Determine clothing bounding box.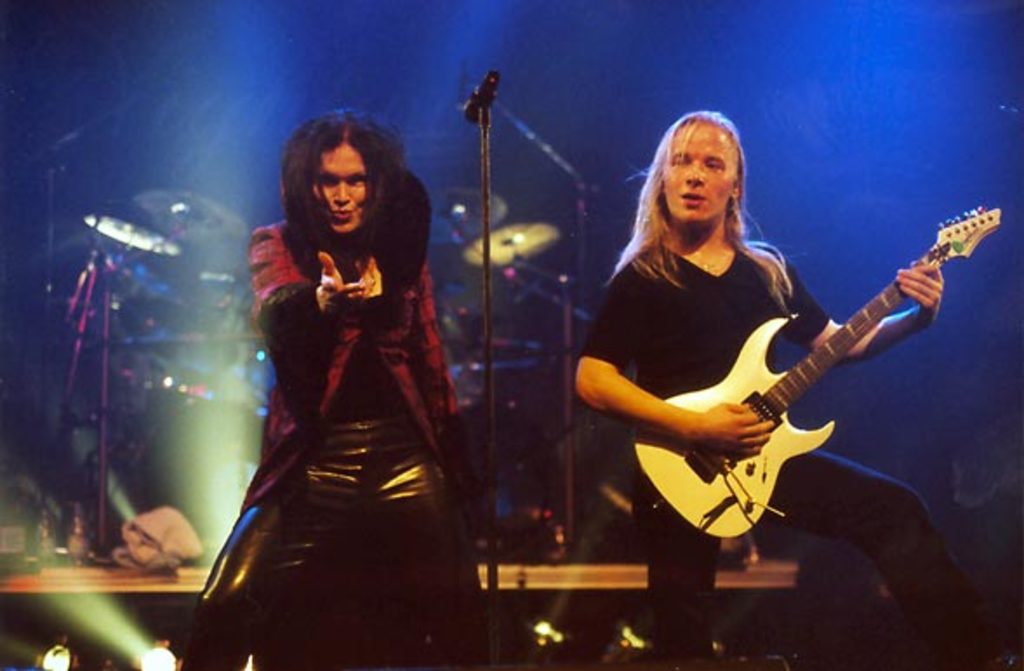
Determined: crop(581, 242, 1014, 669).
